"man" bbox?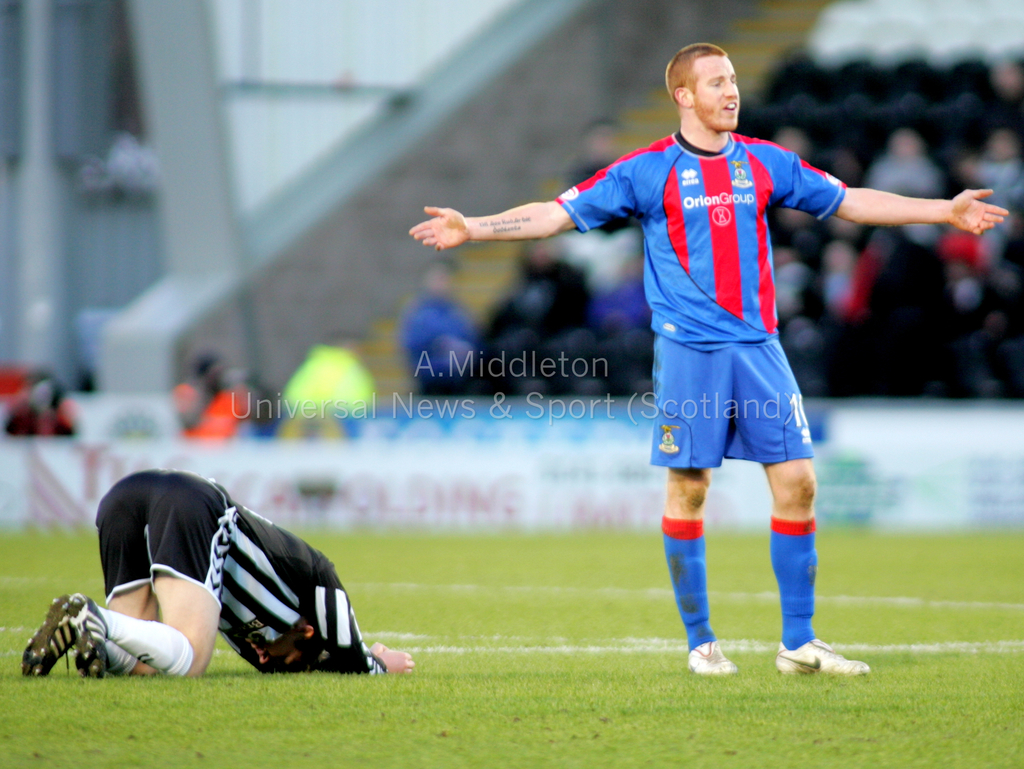
l=40, t=455, r=404, b=697
